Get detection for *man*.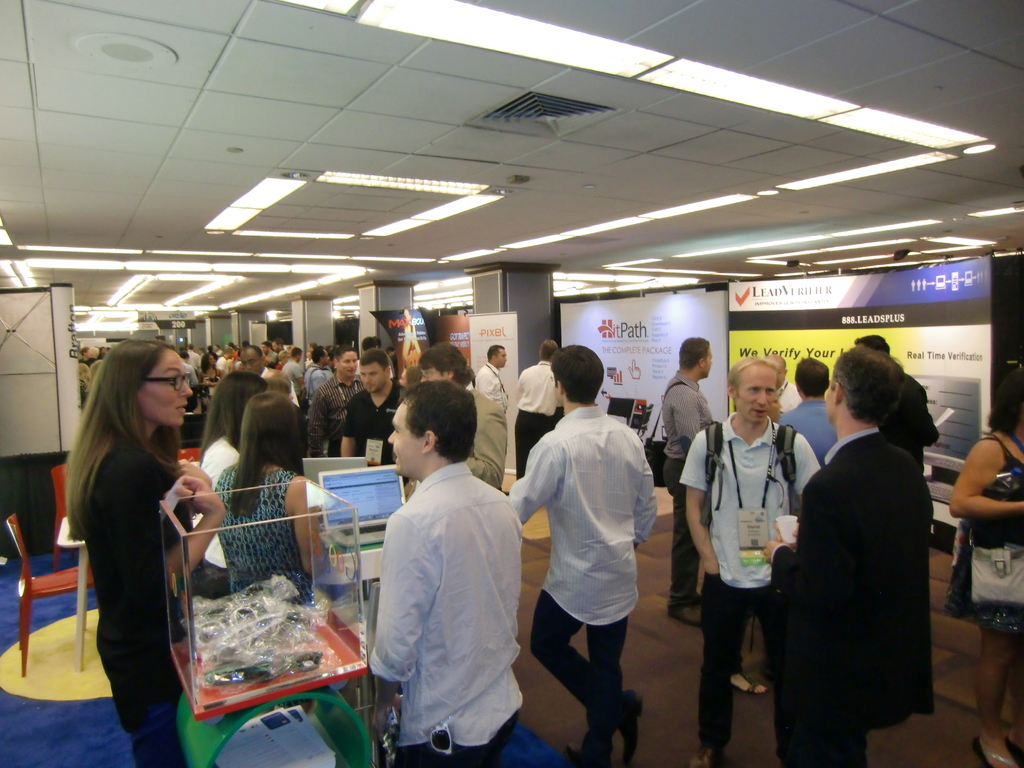
Detection: left=511, top=335, right=561, bottom=483.
